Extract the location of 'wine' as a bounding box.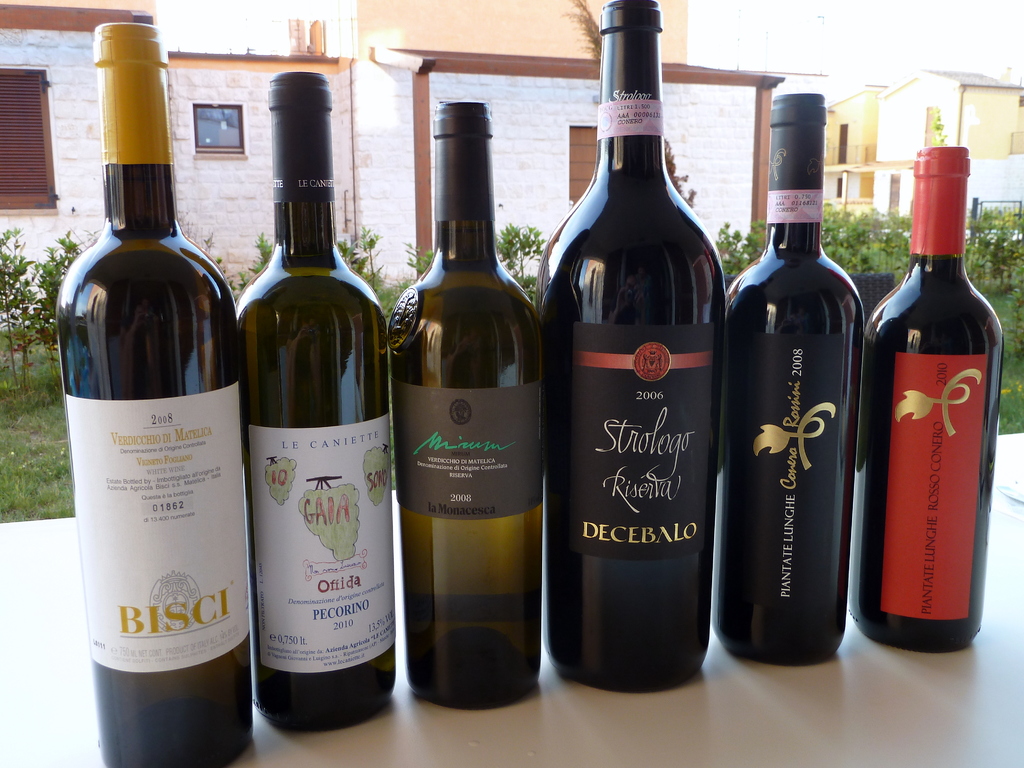
<bbox>51, 23, 259, 767</bbox>.
